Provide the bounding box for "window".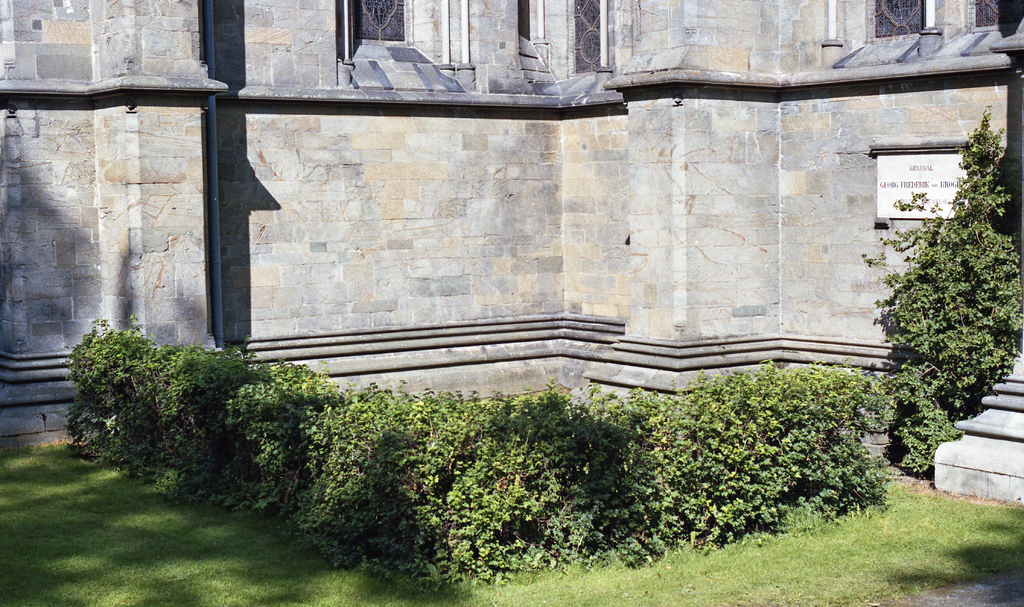
<box>570,0,603,72</box>.
